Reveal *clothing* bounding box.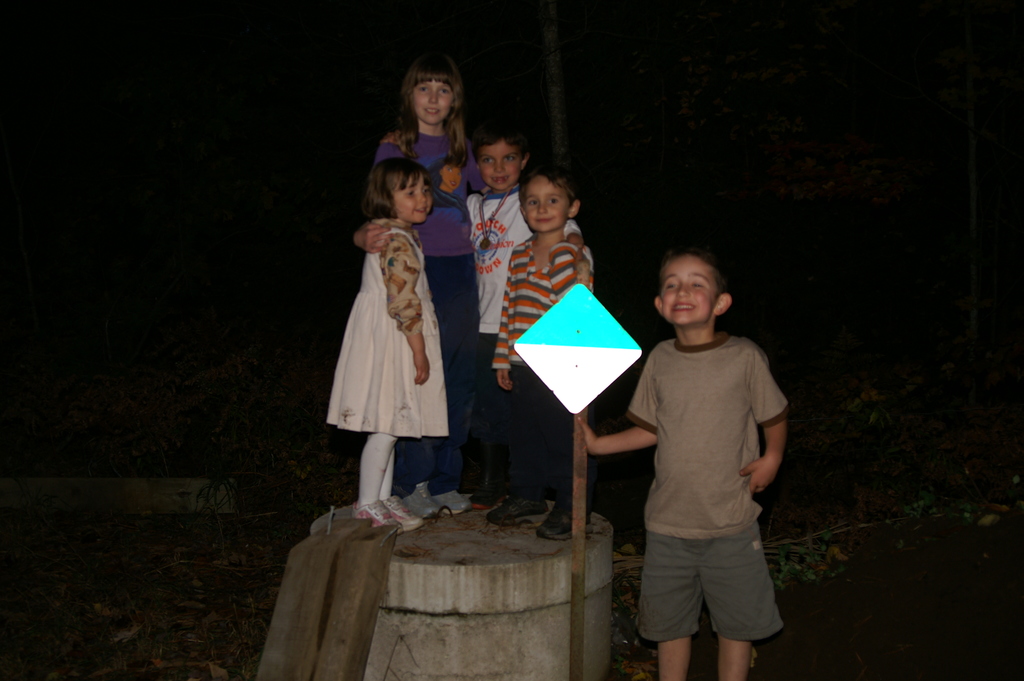
Revealed: [x1=362, y1=122, x2=483, y2=506].
